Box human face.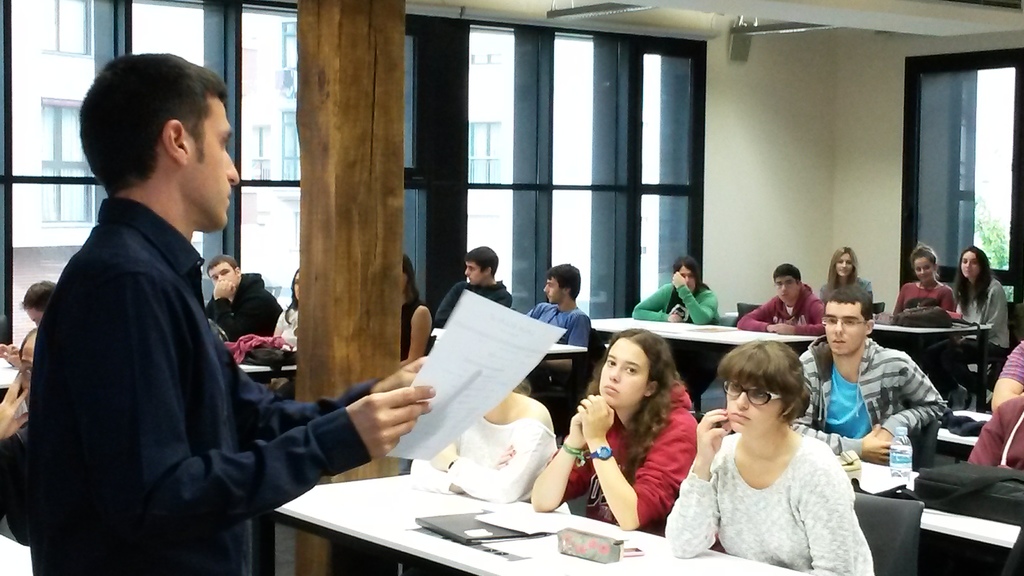
(x1=777, y1=273, x2=799, y2=303).
